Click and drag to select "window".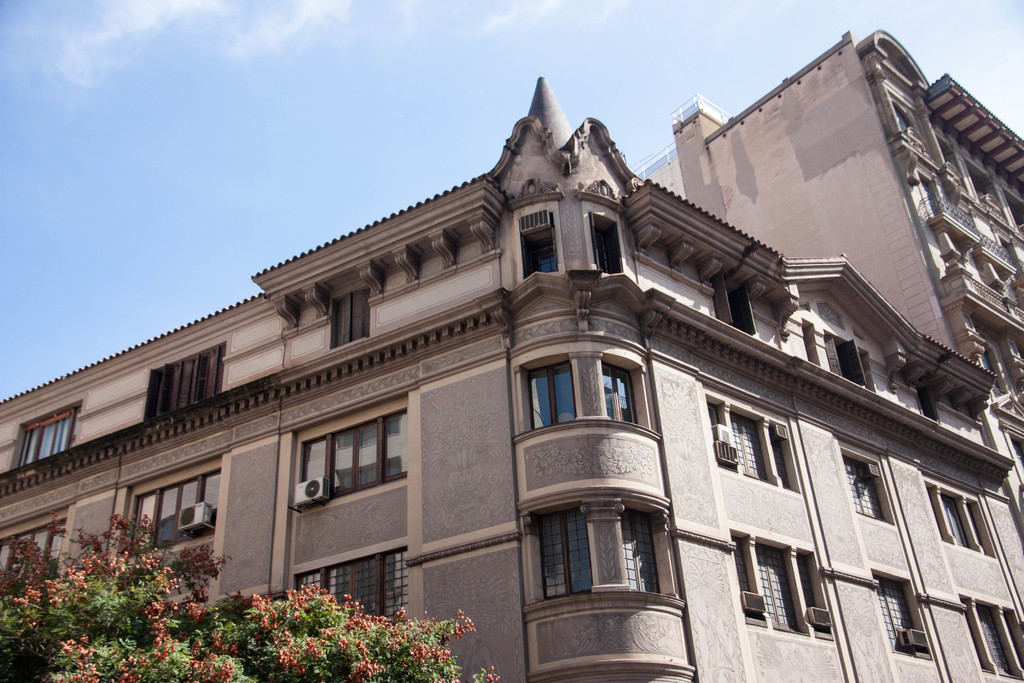
Selection: <region>292, 548, 414, 624</region>.
